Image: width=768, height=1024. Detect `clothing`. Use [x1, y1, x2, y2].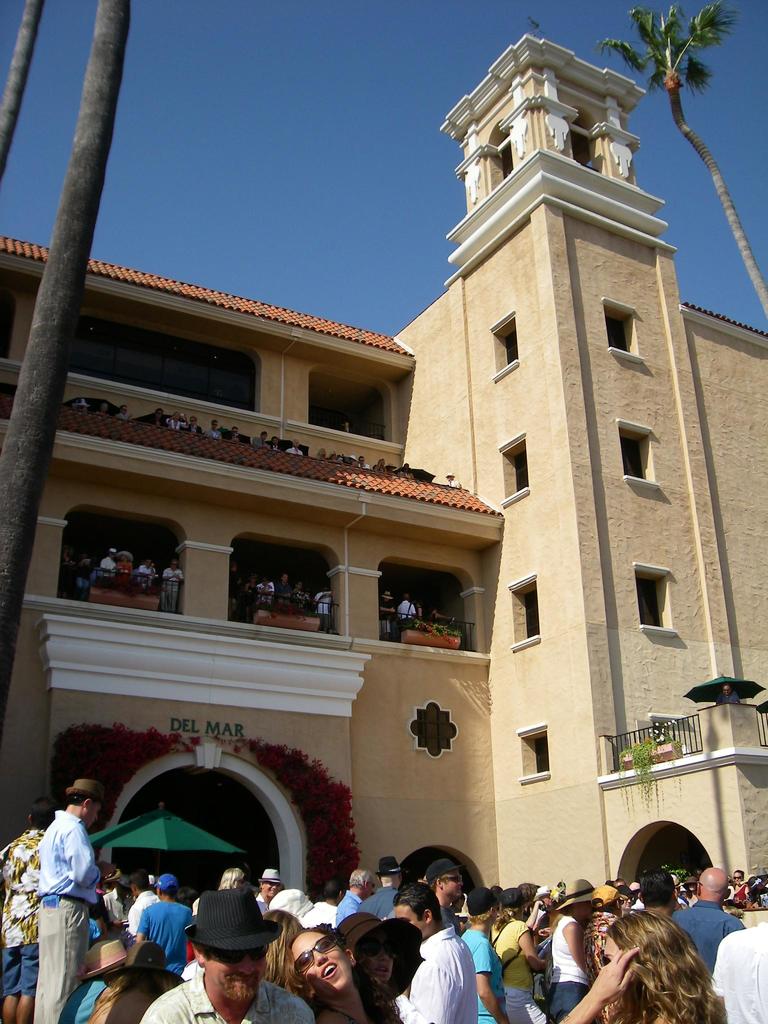
[115, 410, 127, 419].
